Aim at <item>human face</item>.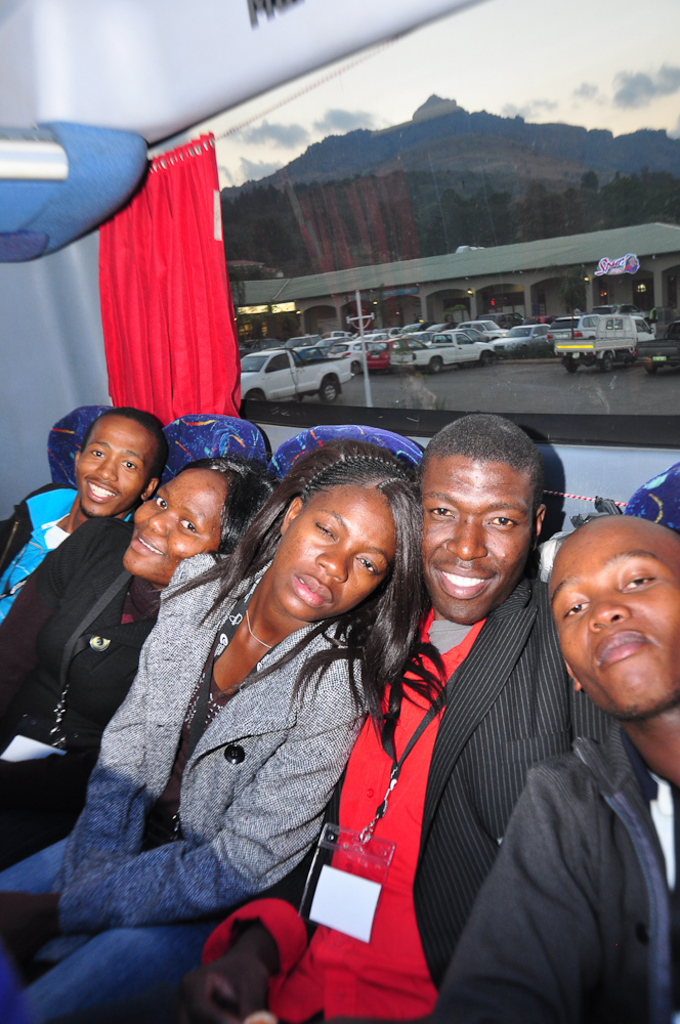
Aimed at region(76, 423, 148, 512).
